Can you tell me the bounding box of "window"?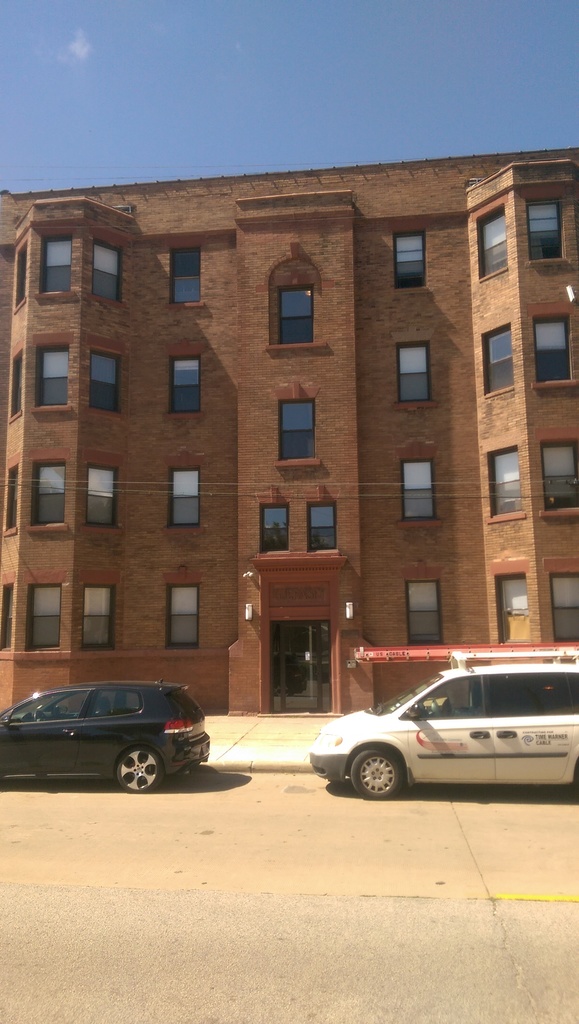
[404,581,439,644].
